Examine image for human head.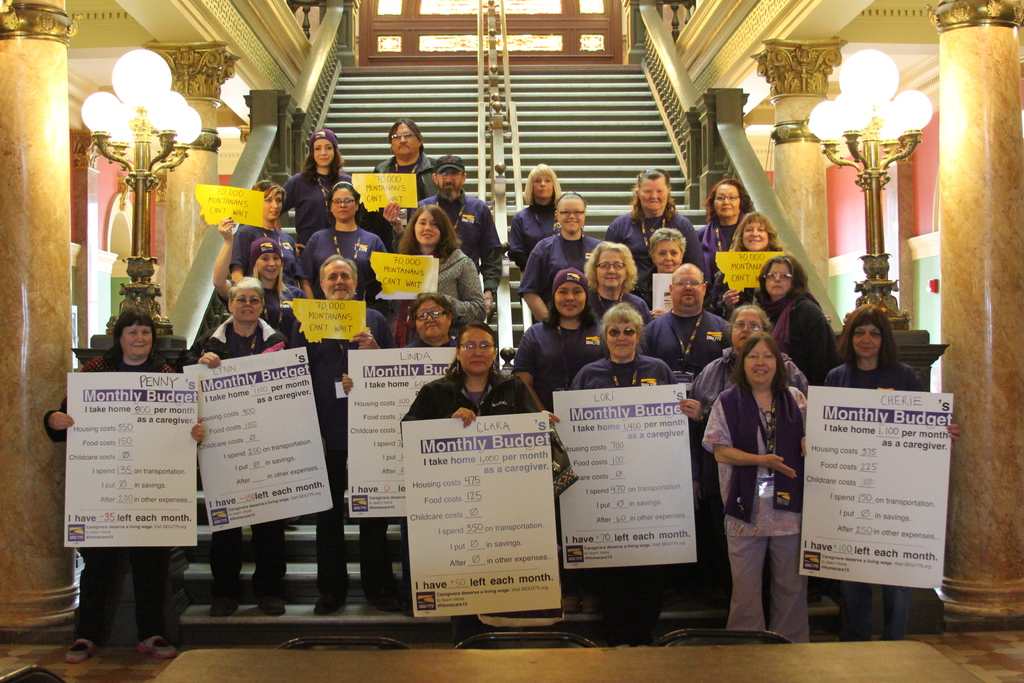
Examination result: (left=386, top=118, right=424, bottom=161).
